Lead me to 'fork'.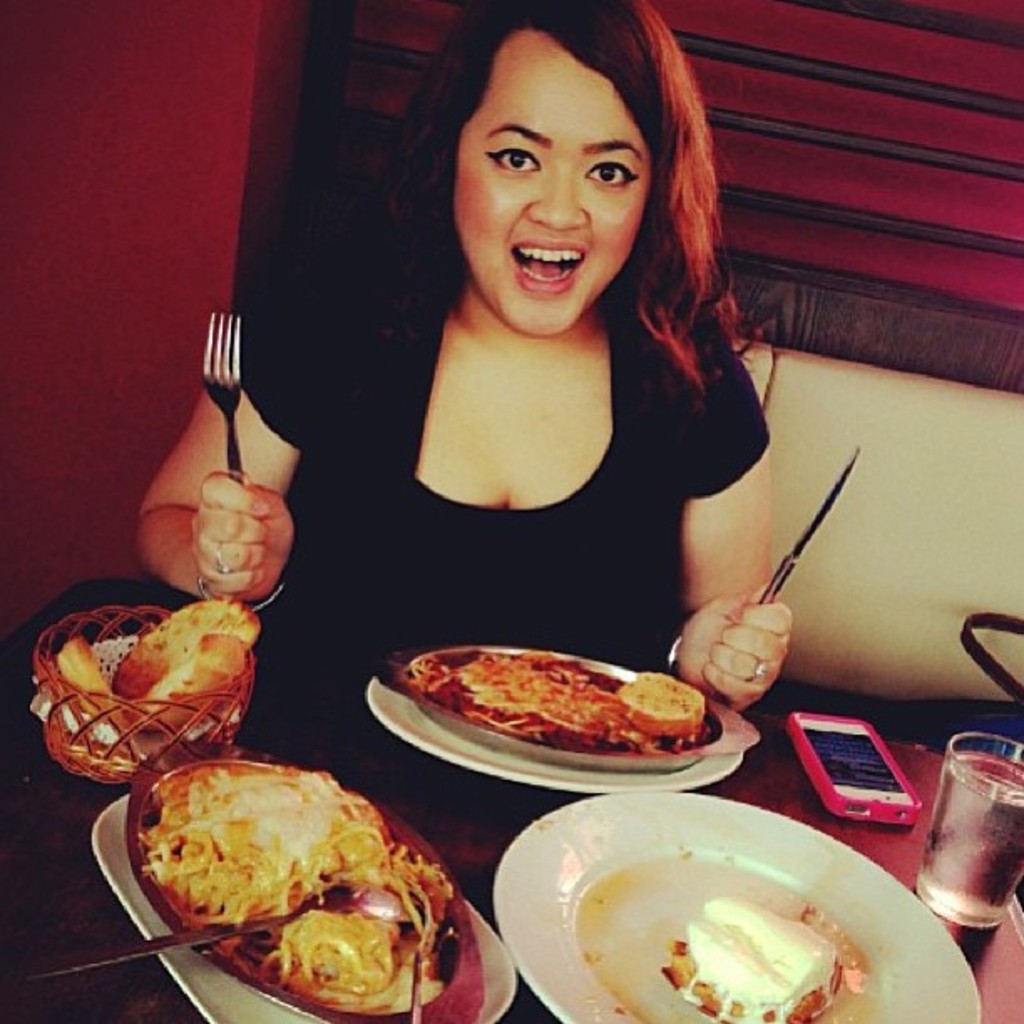
Lead to <box>199,306,246,477</box>.
